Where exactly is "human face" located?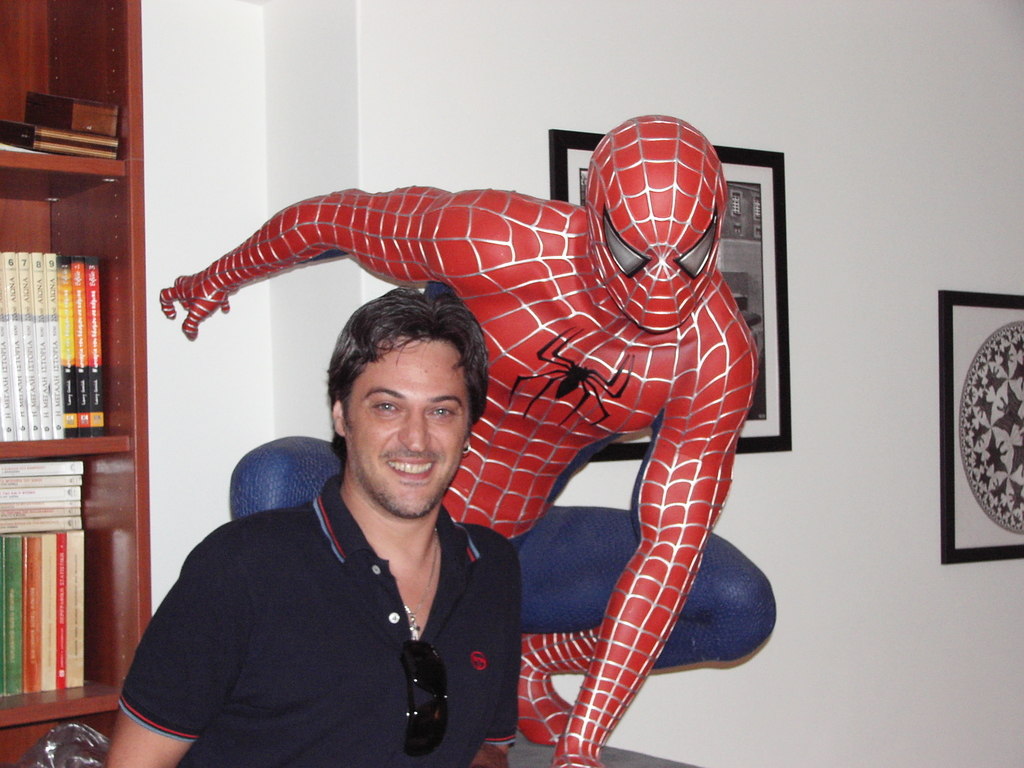
Its bounding box is (591,136,723,329).
